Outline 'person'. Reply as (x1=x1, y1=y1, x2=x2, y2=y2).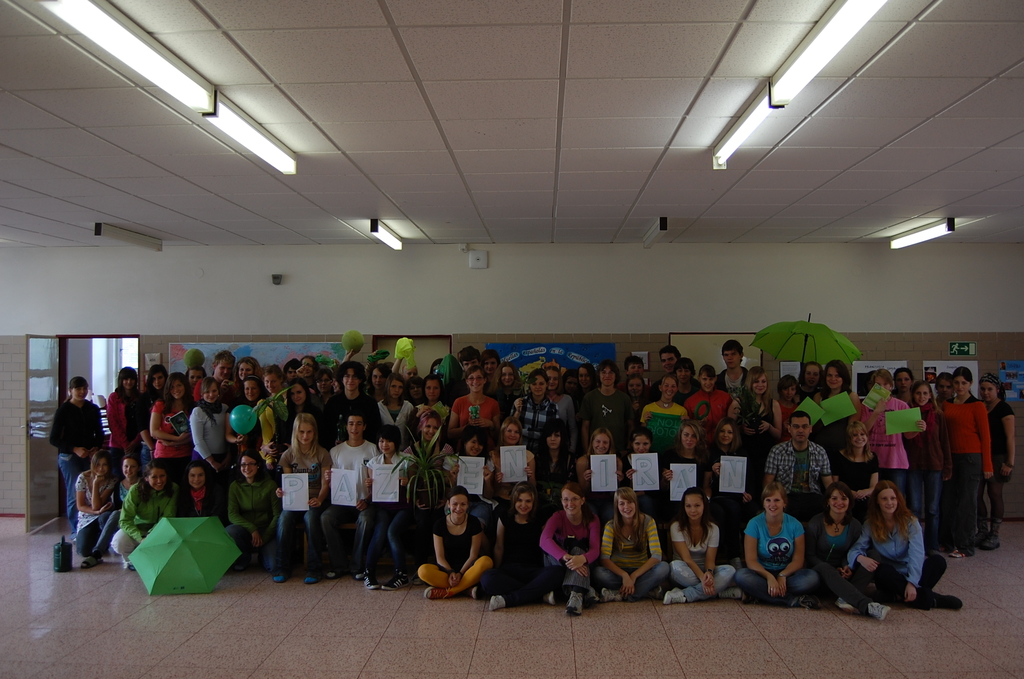
(x1=684, y1=364, x2=732, y2=451).
